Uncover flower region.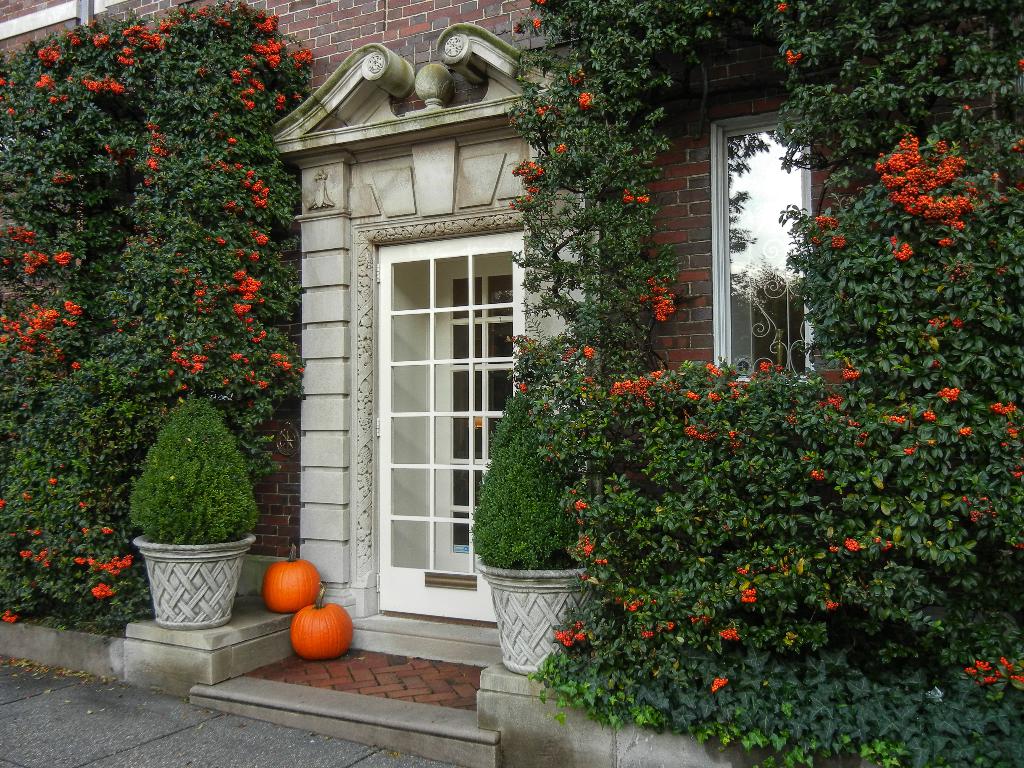
Uncovered: select_region(534, 101, 555, 118).
